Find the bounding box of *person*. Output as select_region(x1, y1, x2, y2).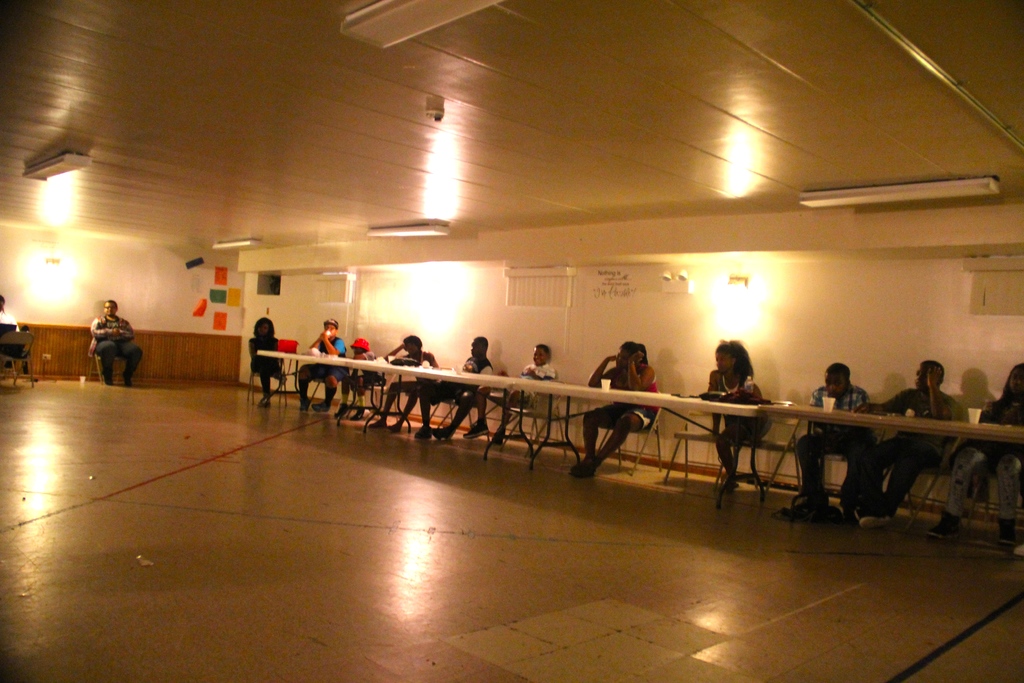
select_region(360, 333, 436, 427).
